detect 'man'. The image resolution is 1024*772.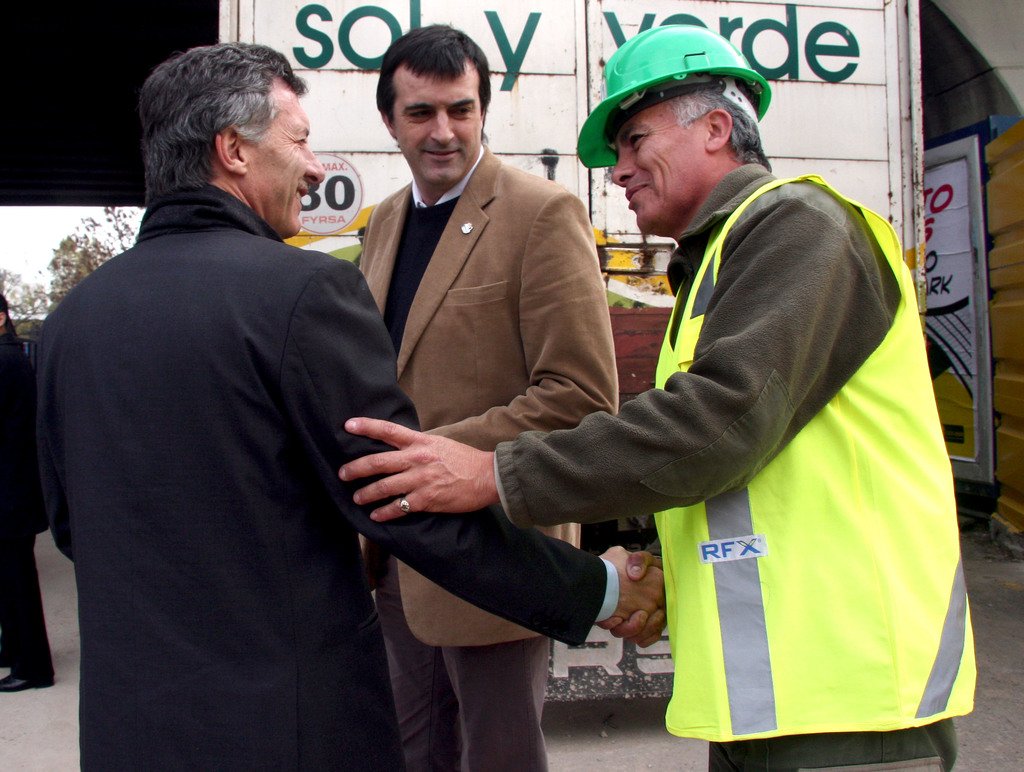
left=337, top=18, right=975, bottom=771.
